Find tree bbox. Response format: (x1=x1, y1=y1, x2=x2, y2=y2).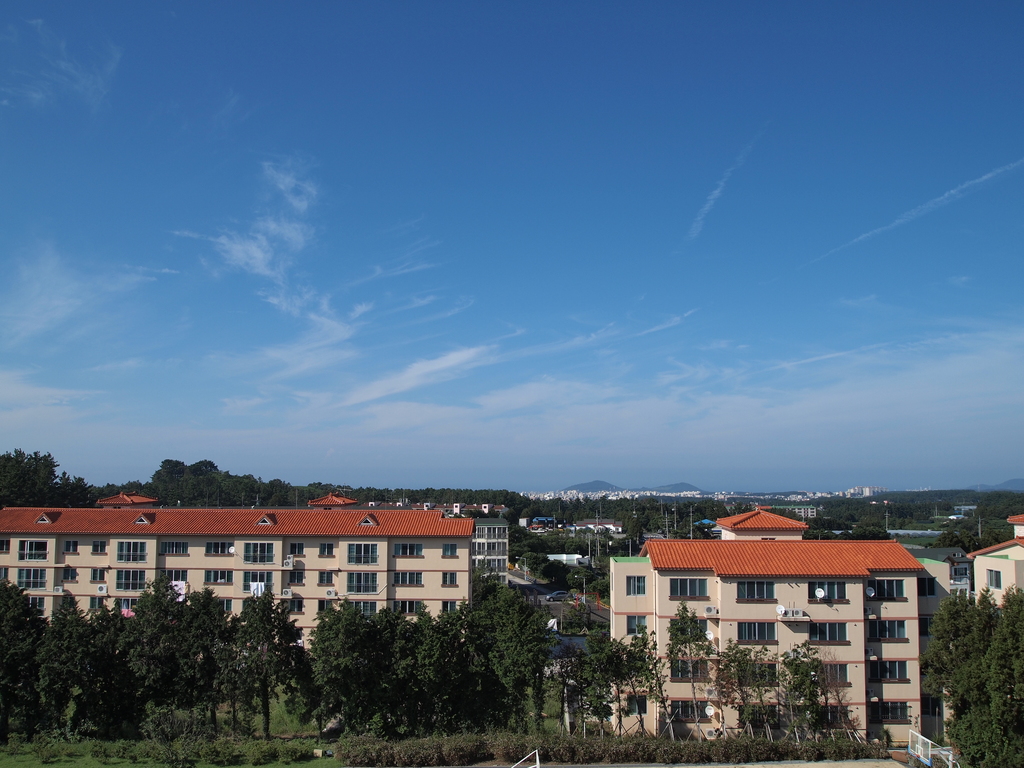
(x1=981, y1=590, x2=1023, y2=762).
